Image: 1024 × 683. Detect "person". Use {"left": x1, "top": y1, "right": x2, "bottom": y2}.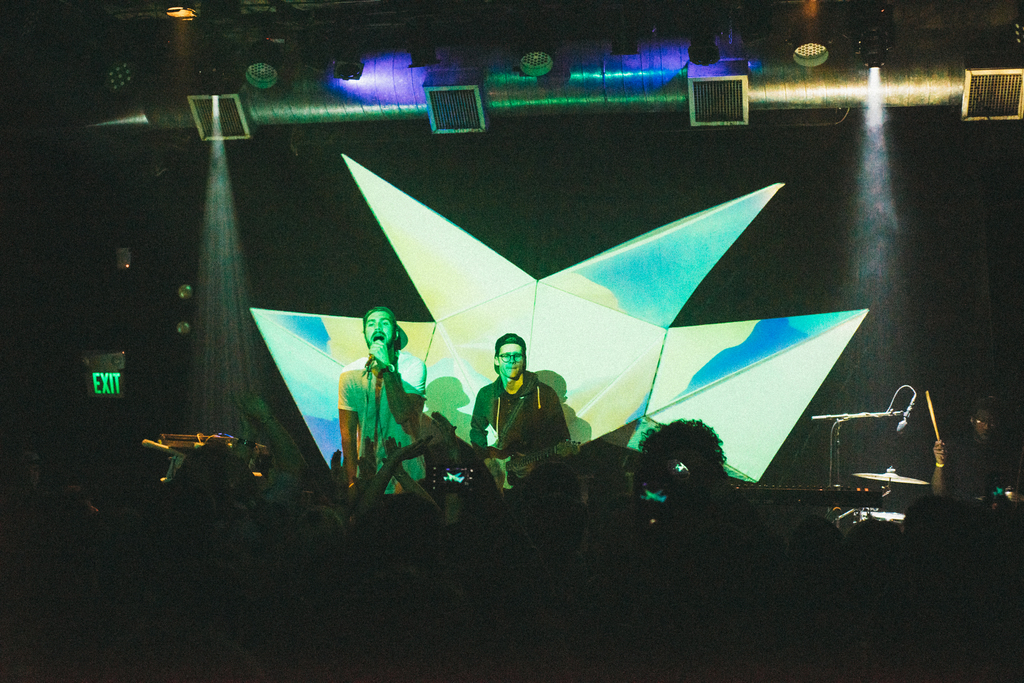
{"left": 473, "top": 330, "right": 566, "bottom": 495}.
